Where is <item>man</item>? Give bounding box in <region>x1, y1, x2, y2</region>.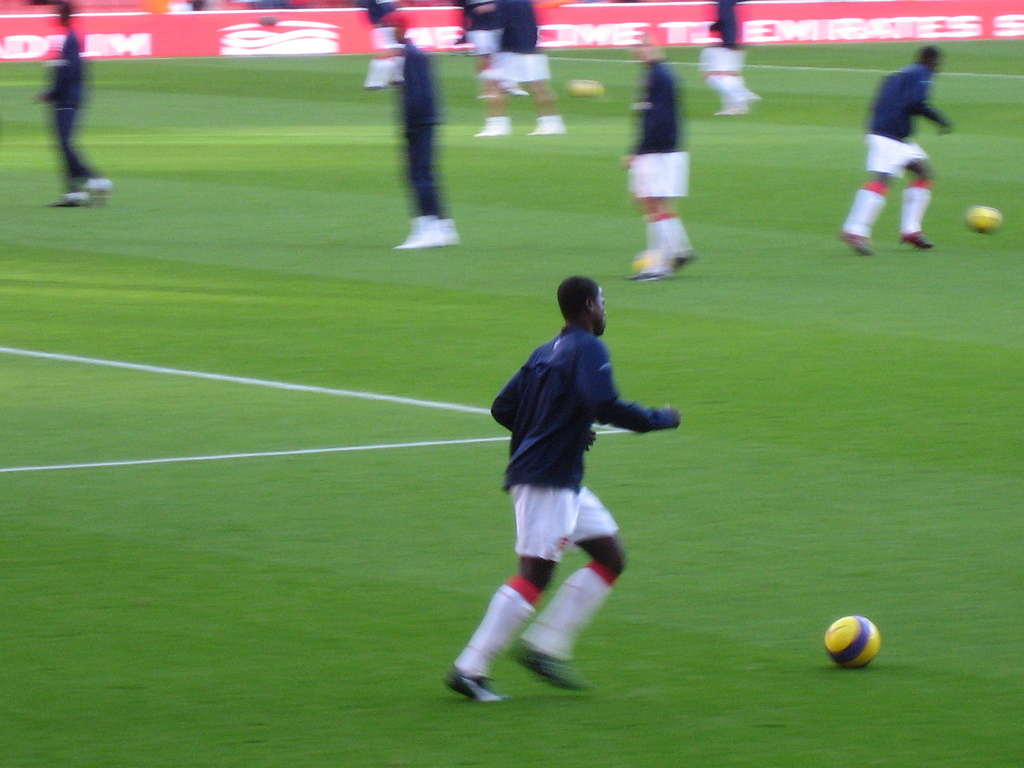
<region>449, 276, 686, 706</region>.
